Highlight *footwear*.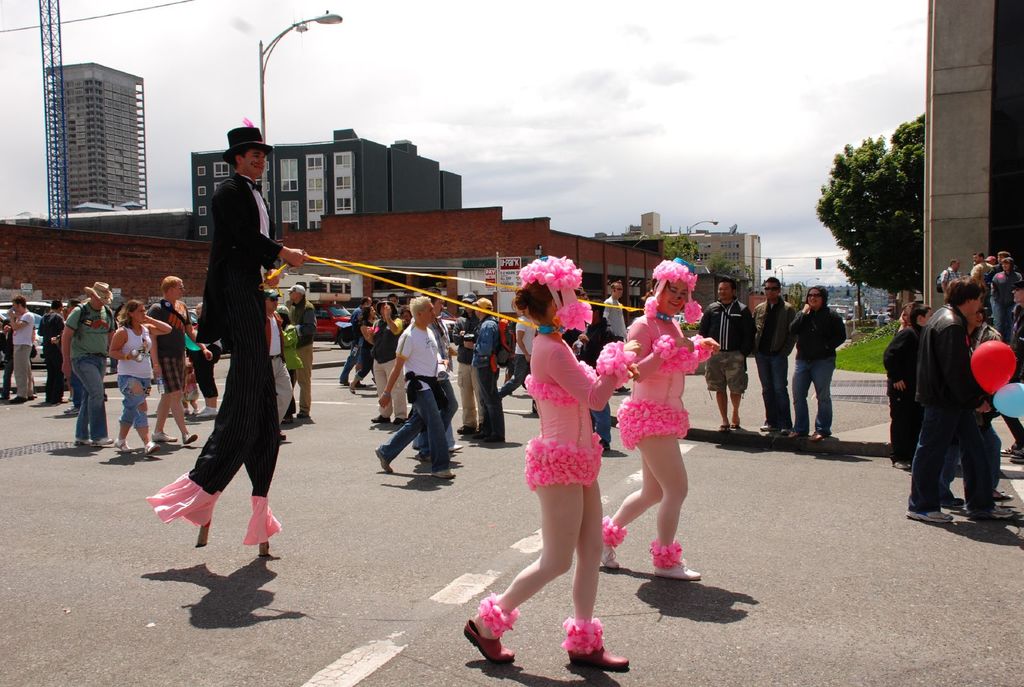
Highlighted region: BBox(893, 454, 906, 468).
